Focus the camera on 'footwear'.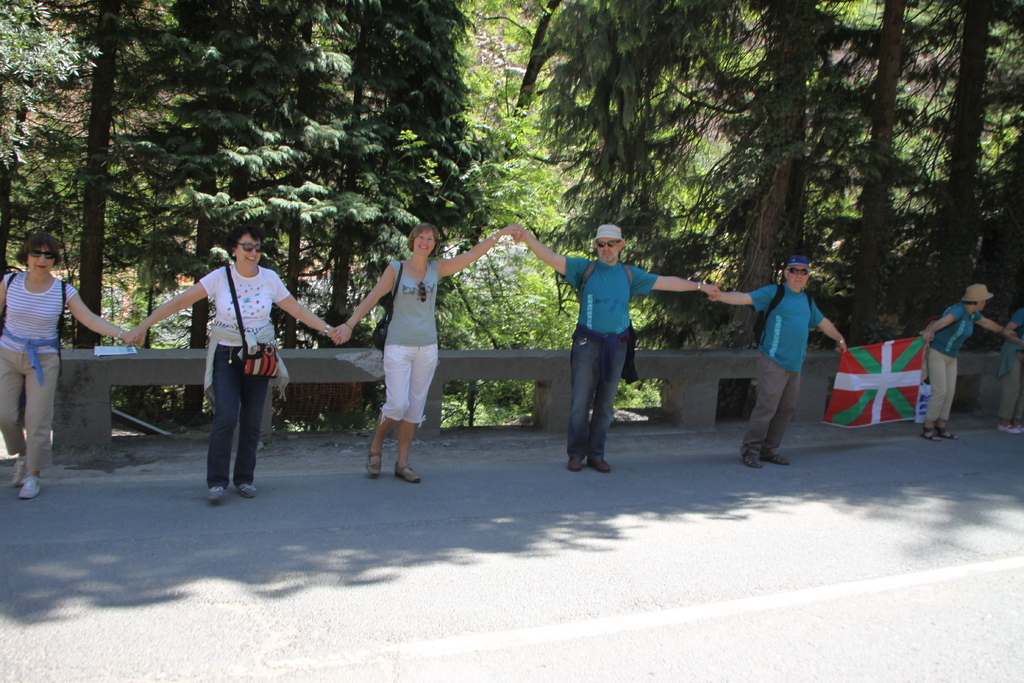
Focus region: BBox(924, 425, 940, 444).
